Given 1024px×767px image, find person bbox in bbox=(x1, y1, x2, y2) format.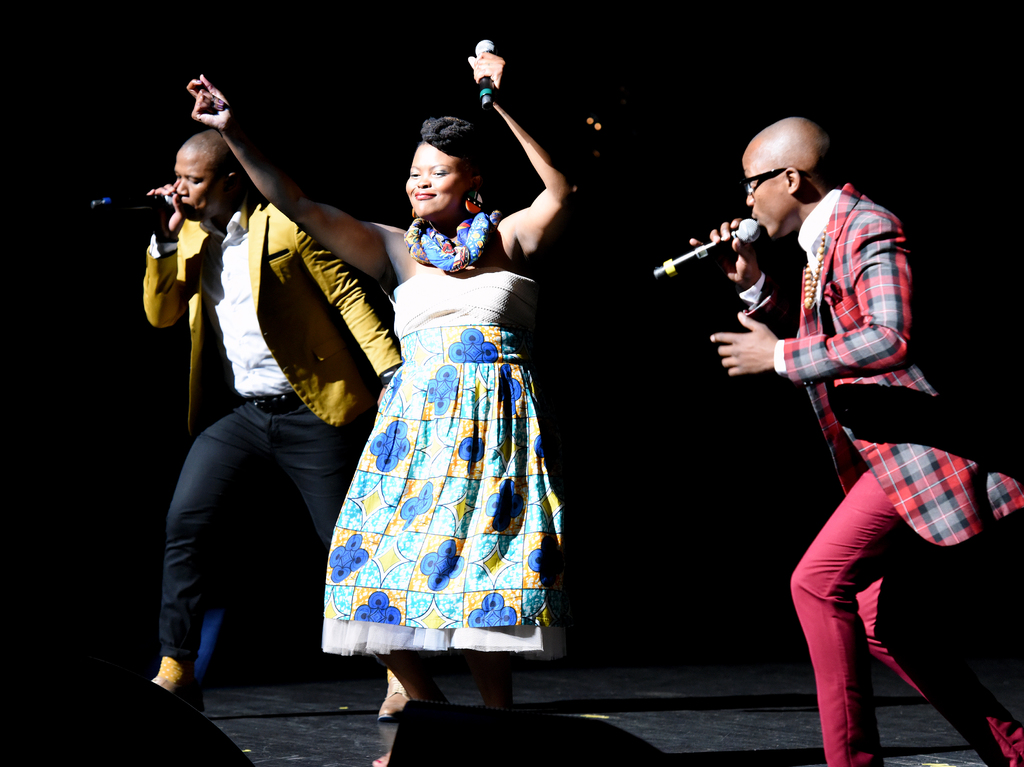
bbox=(182, 47, 529, 699).
